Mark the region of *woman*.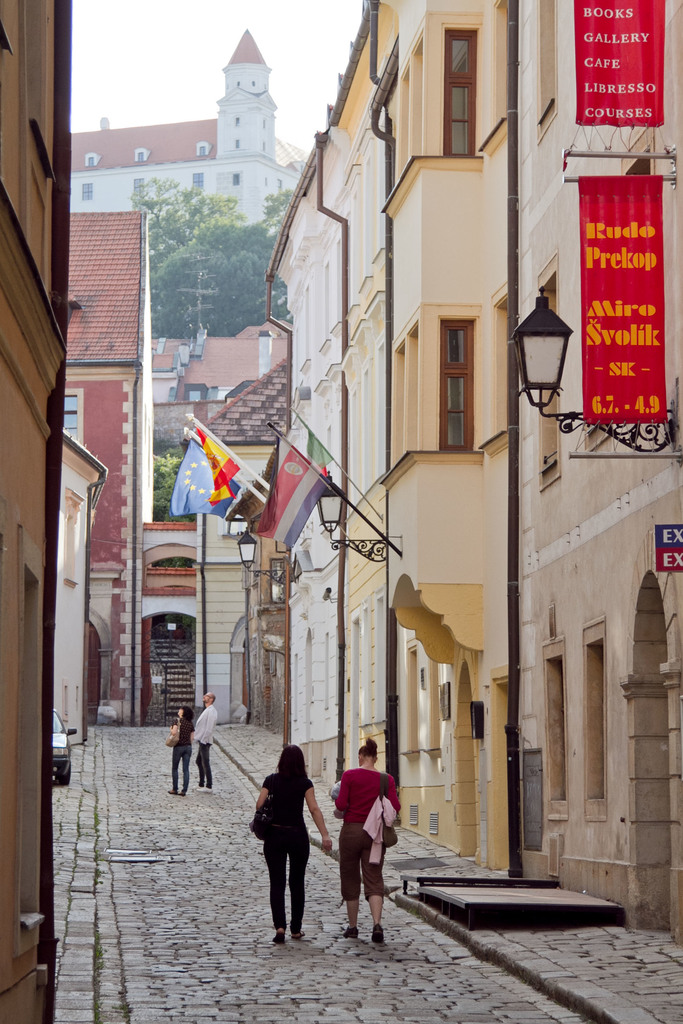
Region: BBox(171, 697, 202, 781).
